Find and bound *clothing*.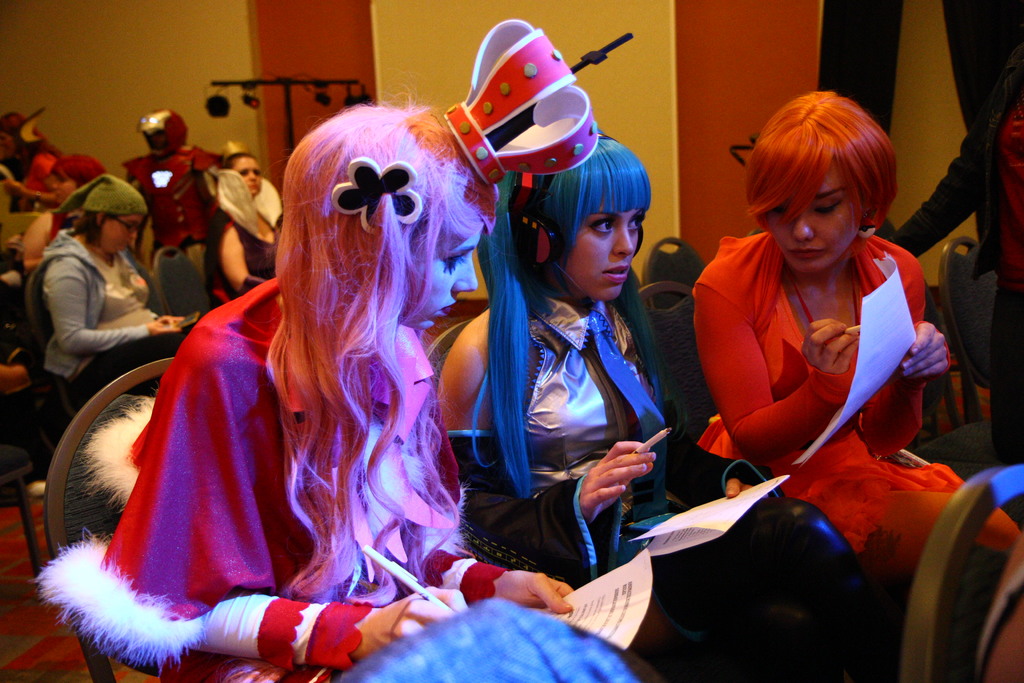
Bound: (29, 267, 528, 682).
